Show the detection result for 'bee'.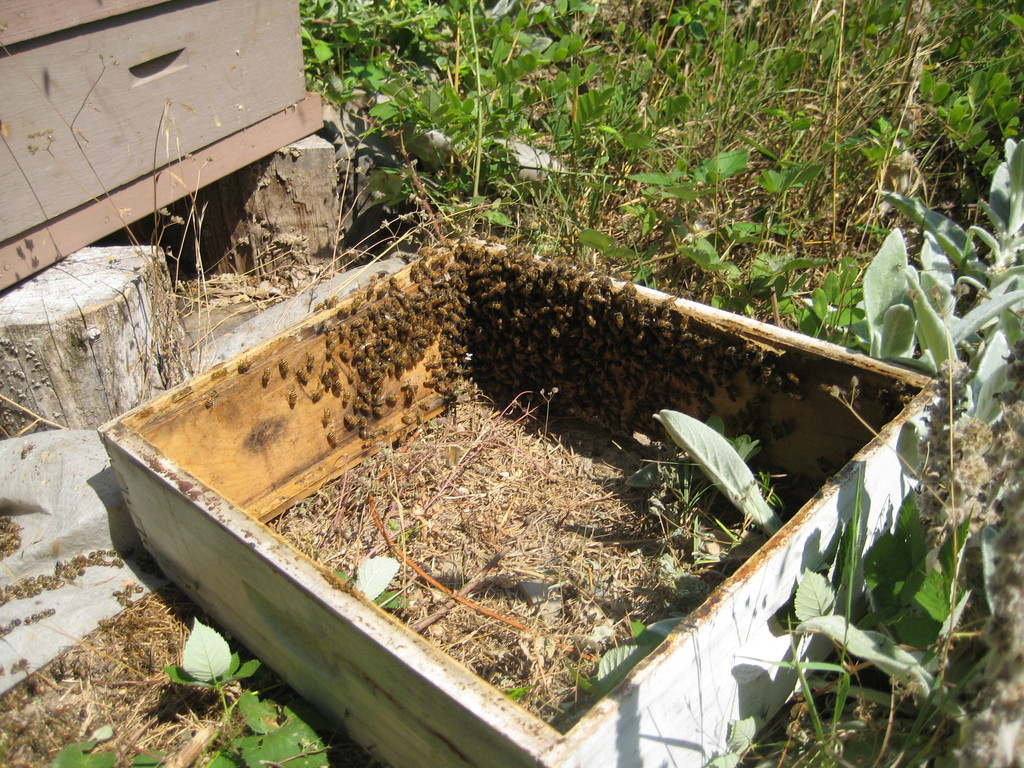
left=364, top=411, right=367, bottom=427.
